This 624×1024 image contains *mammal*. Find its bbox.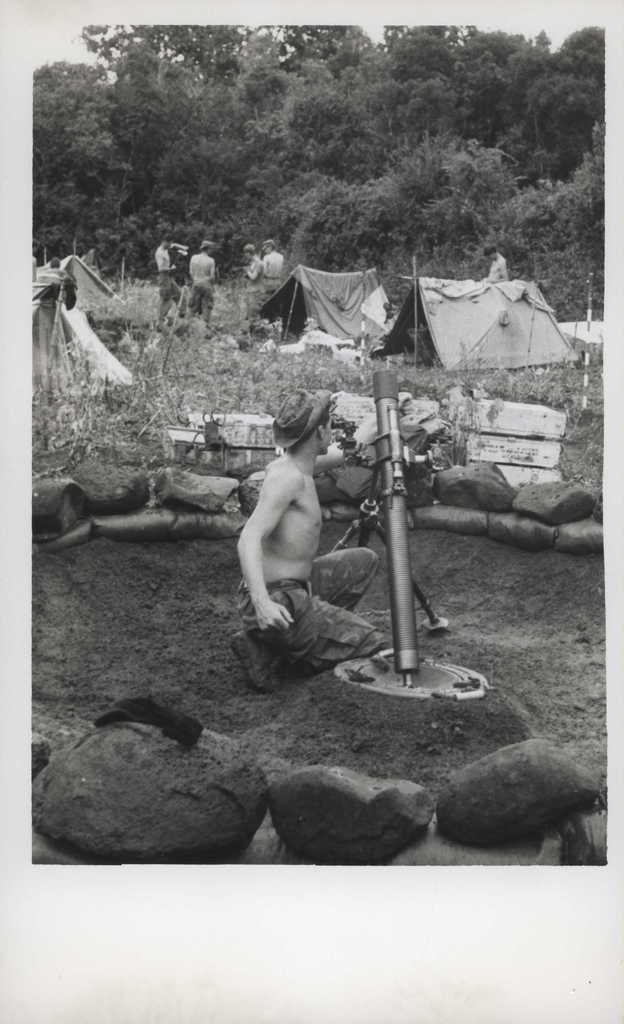
{"left": 242, "top": 243, "right": 264, "bottom": 321}.
